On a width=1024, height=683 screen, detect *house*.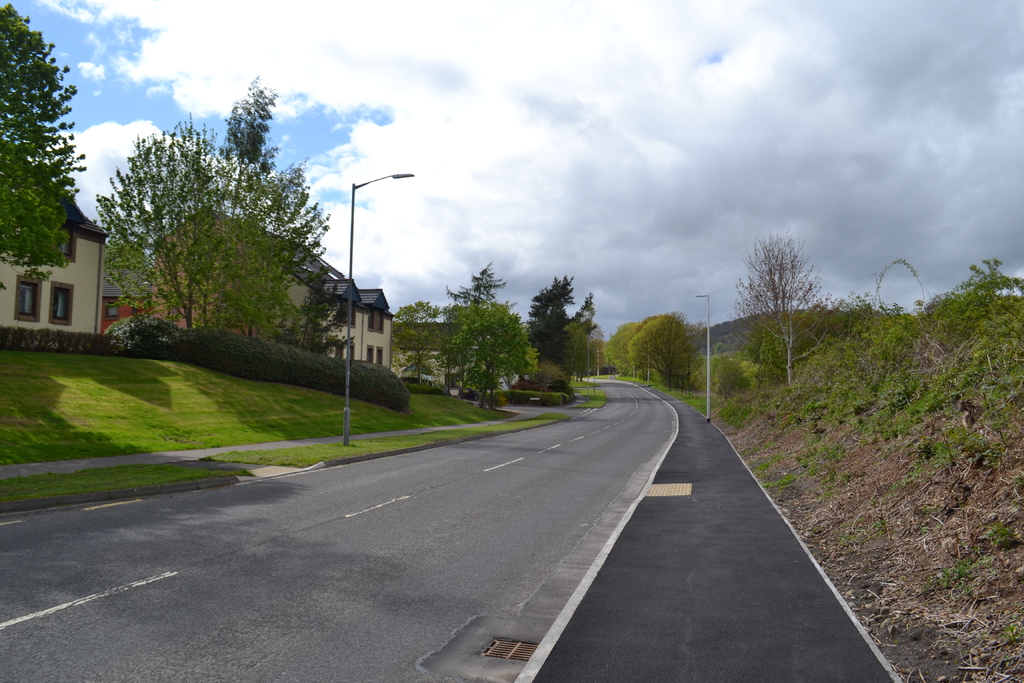
box=[161, 214, 384, 381].
